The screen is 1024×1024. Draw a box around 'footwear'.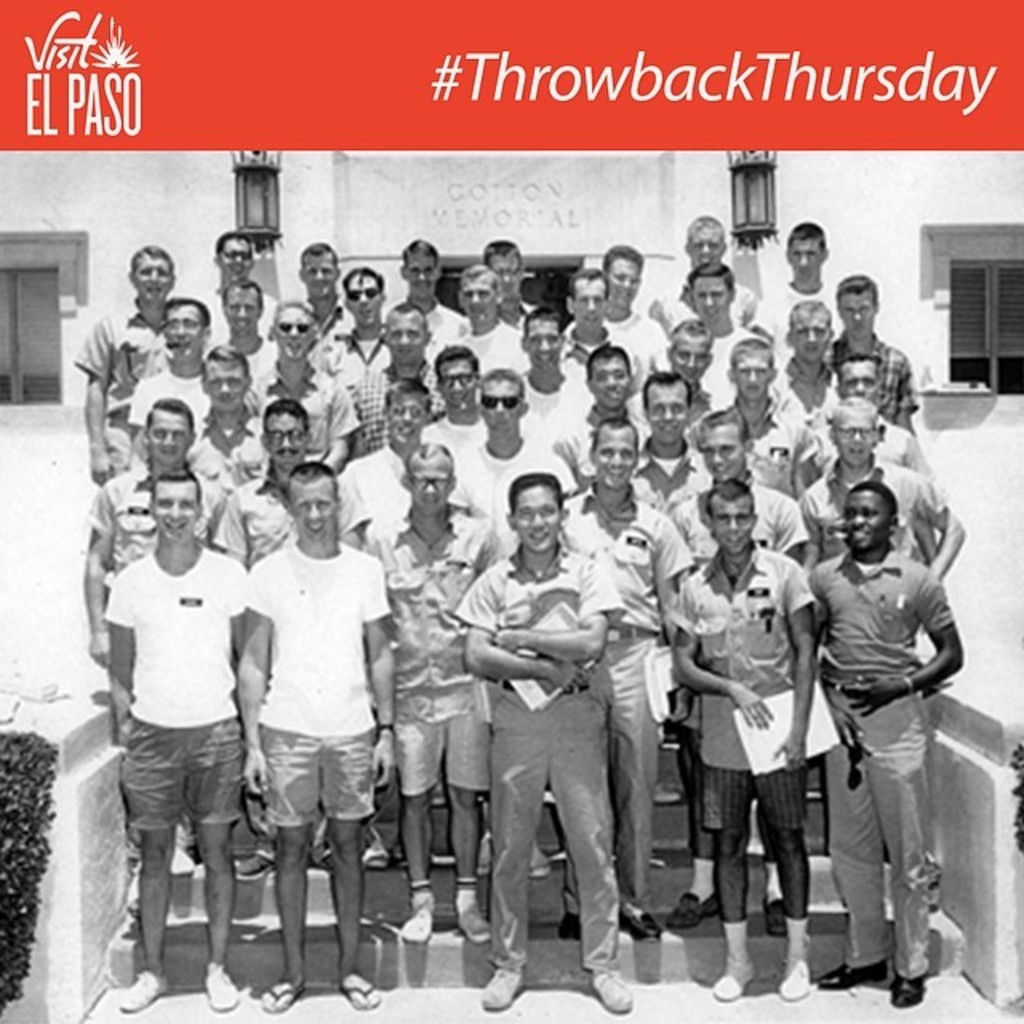
[562, 915, 581, 938].
